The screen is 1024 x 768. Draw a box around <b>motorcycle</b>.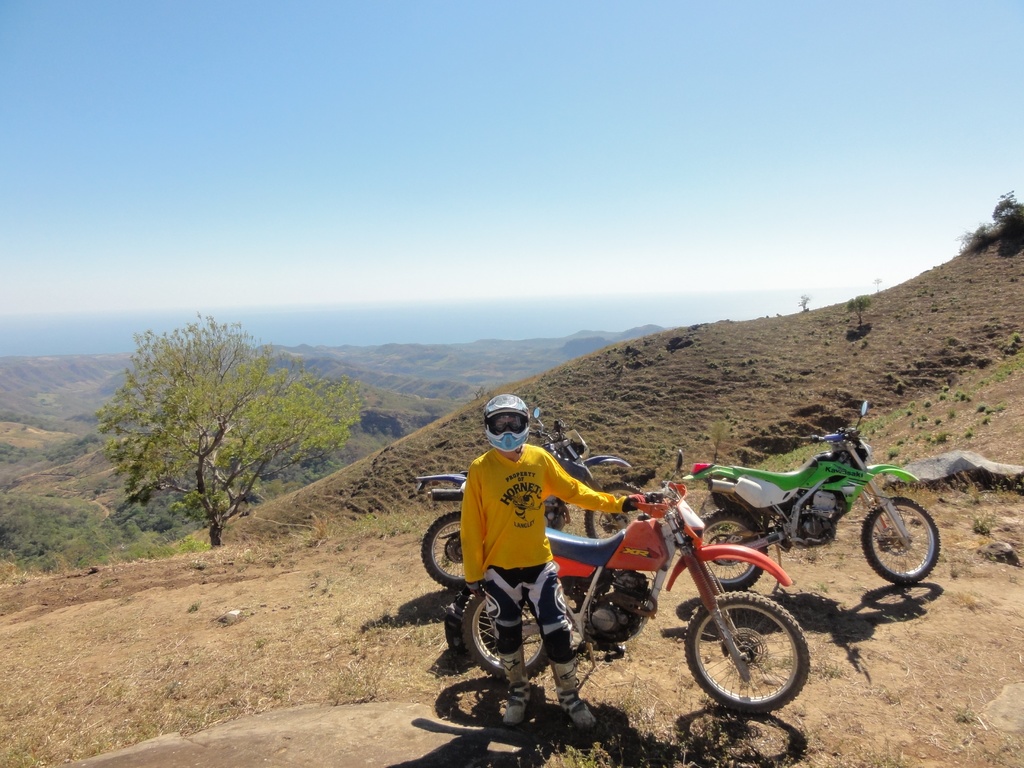
bbox=(460, 451, 812, 716).
